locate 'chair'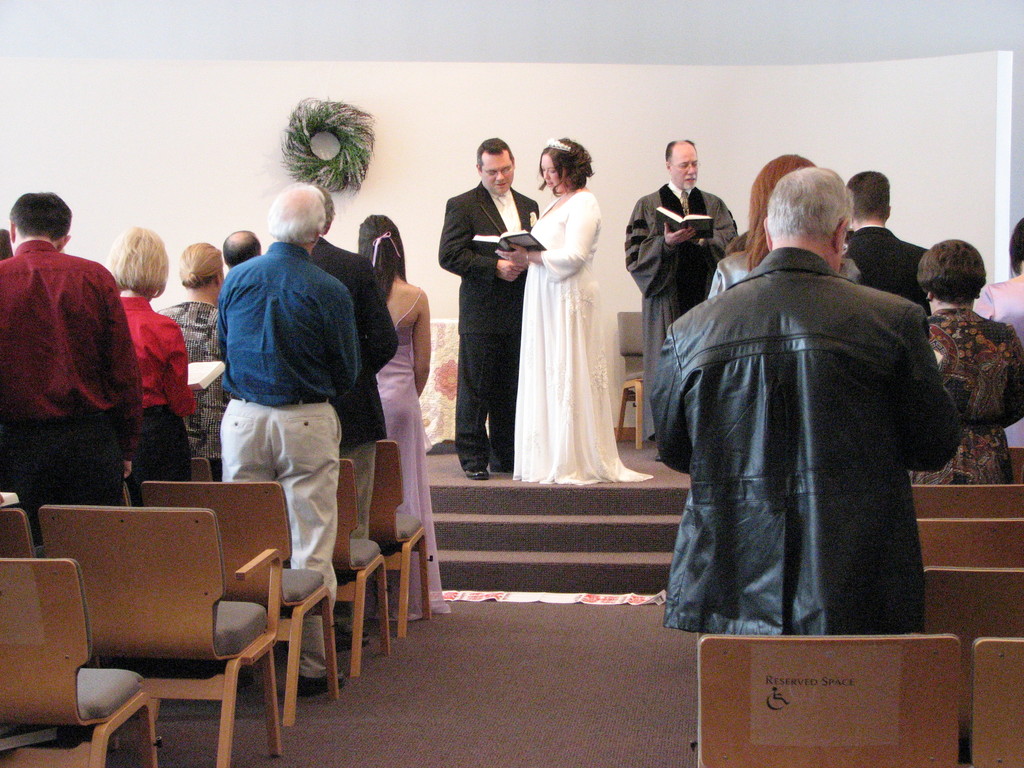
pyautogui.locateOnScreen(0, 559, 161, 767)
